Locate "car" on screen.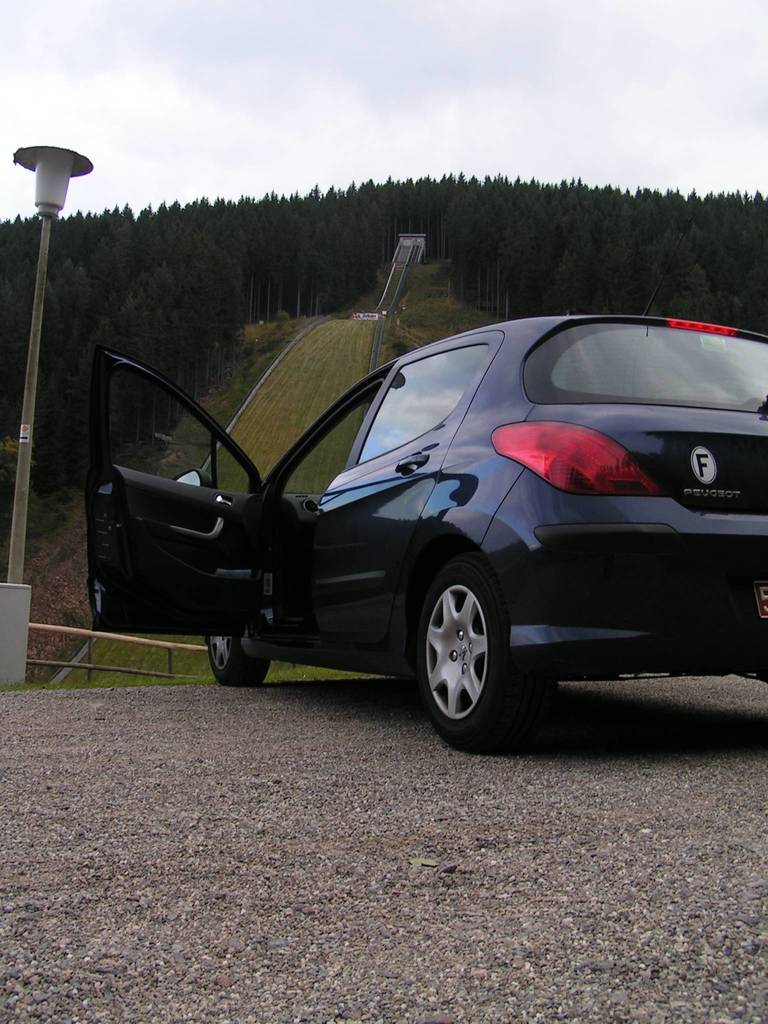
On screen at <box>81,300,755,746</box>.
